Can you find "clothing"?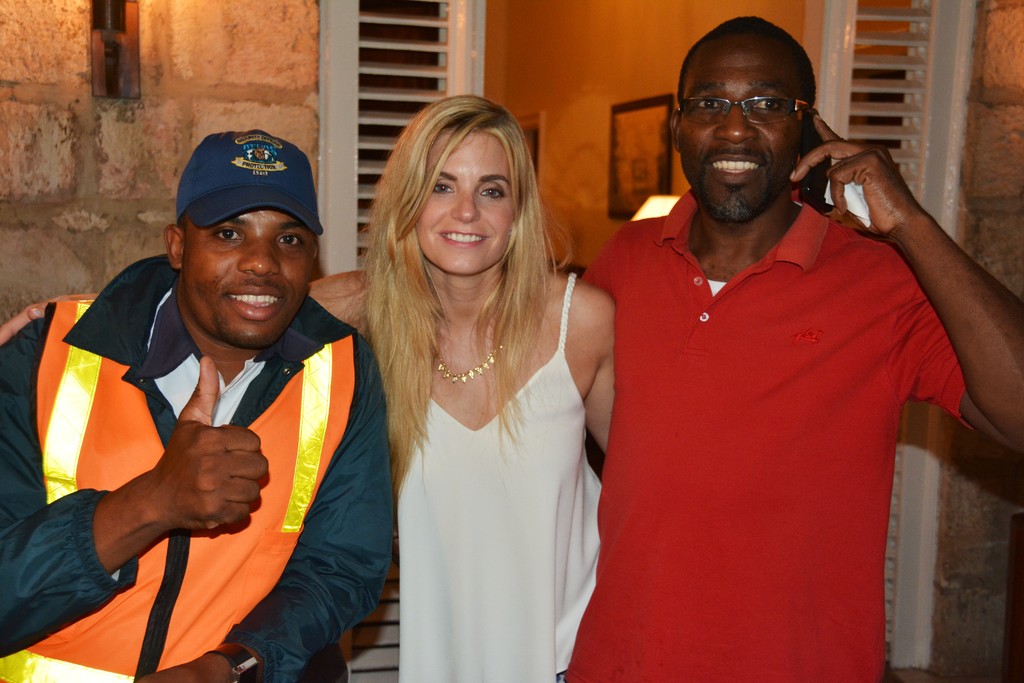
Yes, bounding box: rect(577, 140, 965, 659).
